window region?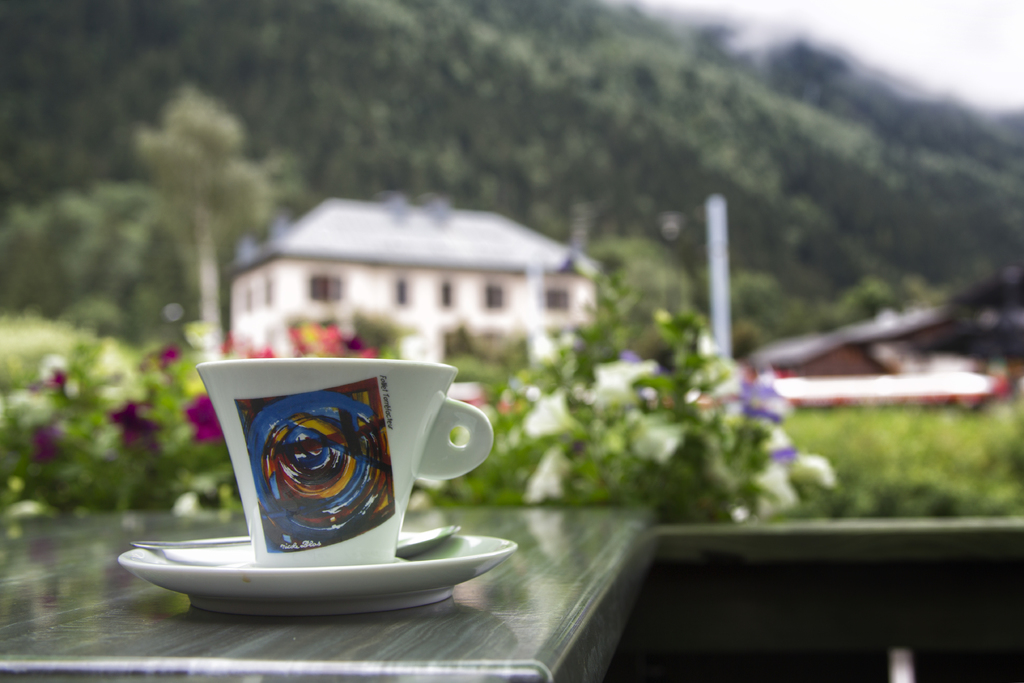
l=309, t=276, r=341, b=302
